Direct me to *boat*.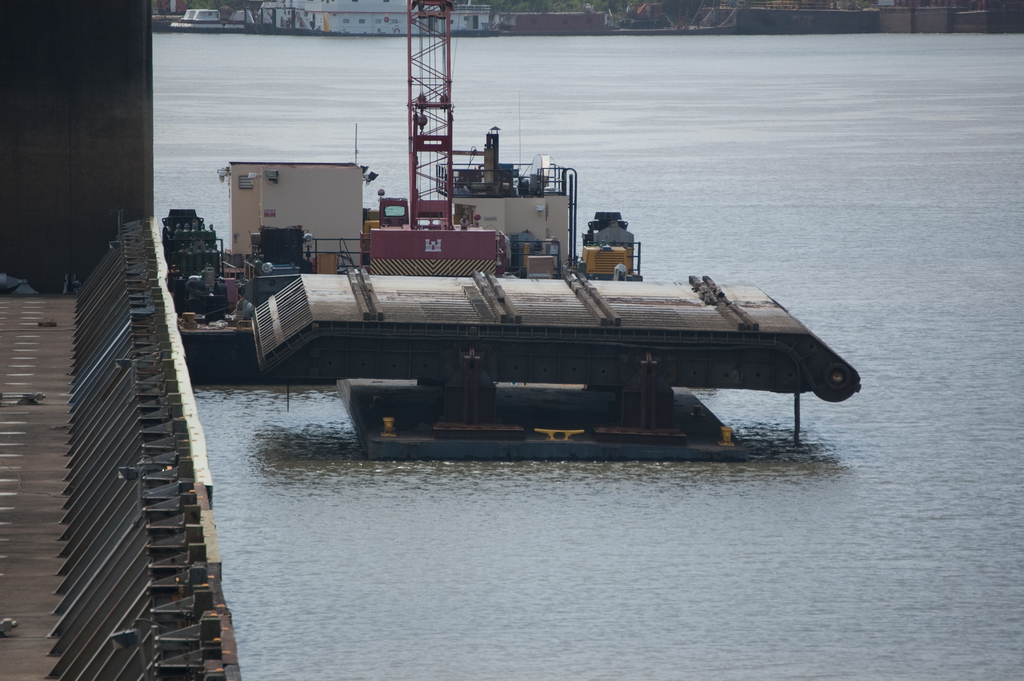
Direction: locate(166, 0, 234, 33).
